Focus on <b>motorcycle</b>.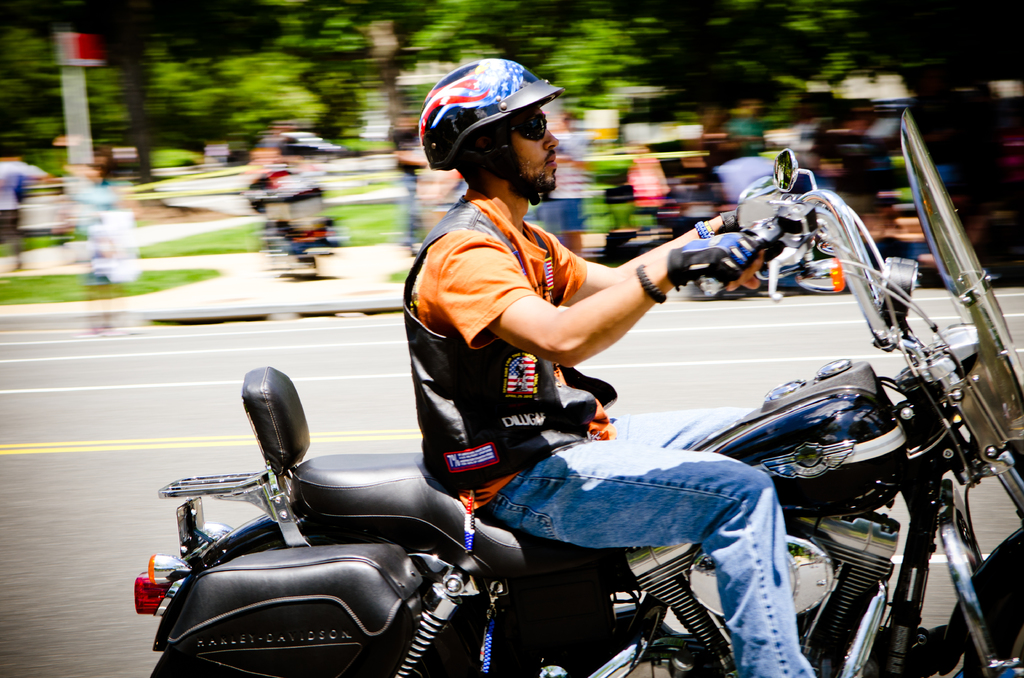
Focused at <box>131,108,1023,677</box>.
